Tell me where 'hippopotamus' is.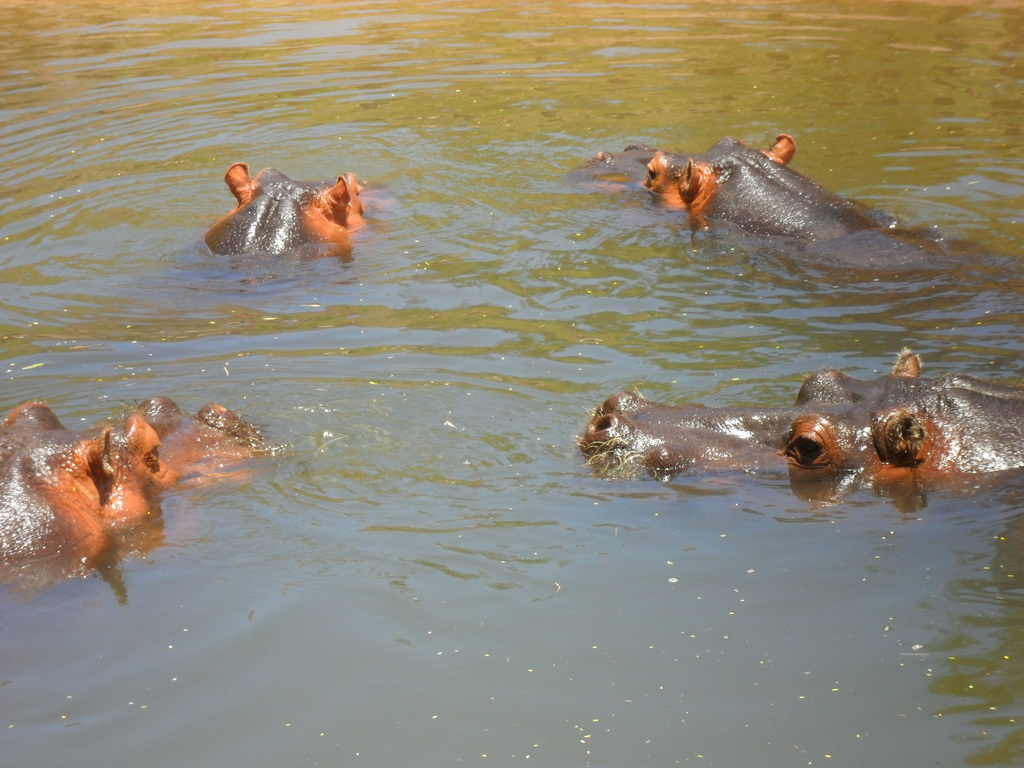
'hippopotamus' is at (560,138,1019,281).
